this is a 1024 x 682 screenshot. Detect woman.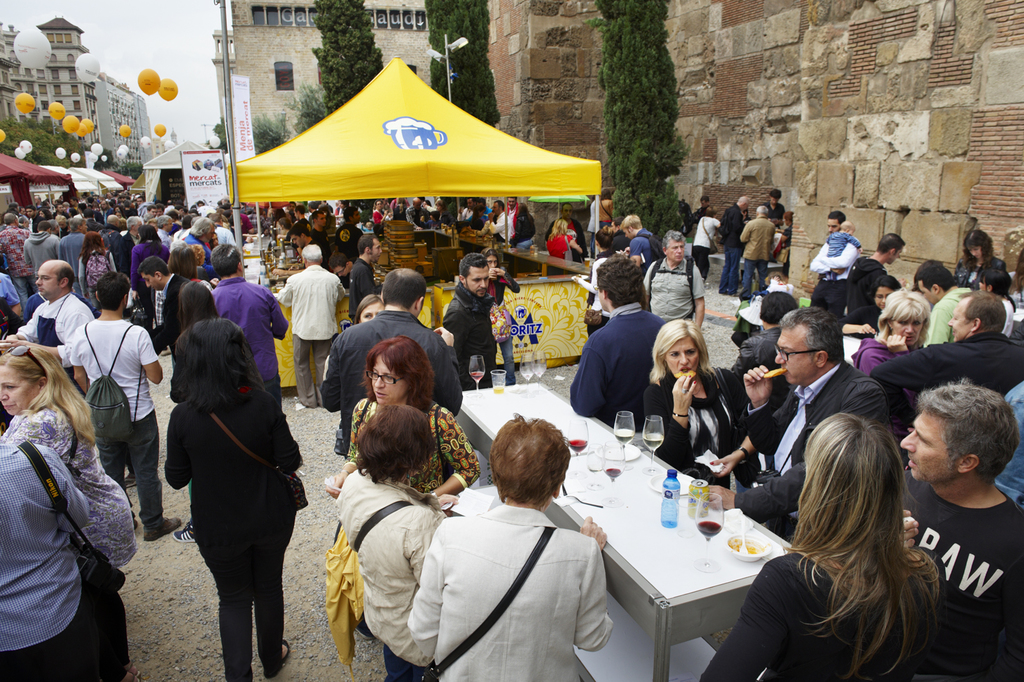
region(851, 286, 930, 378).
